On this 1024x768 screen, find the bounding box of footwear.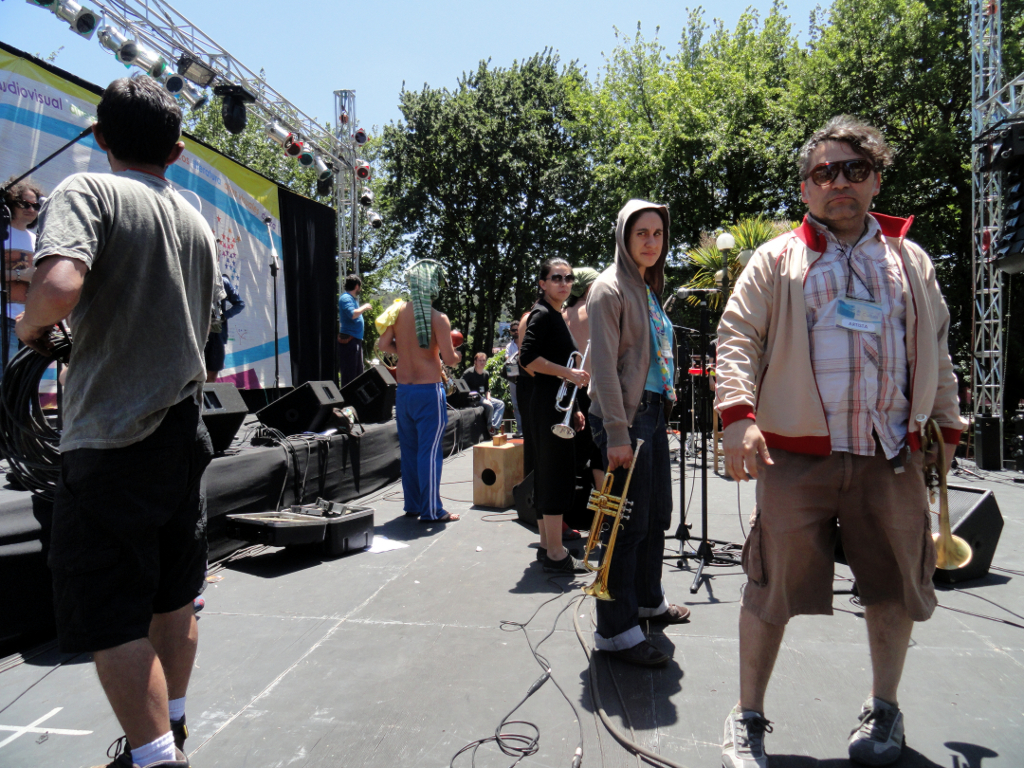
Bounding box: bbox=(649, 604, 691, 621).
